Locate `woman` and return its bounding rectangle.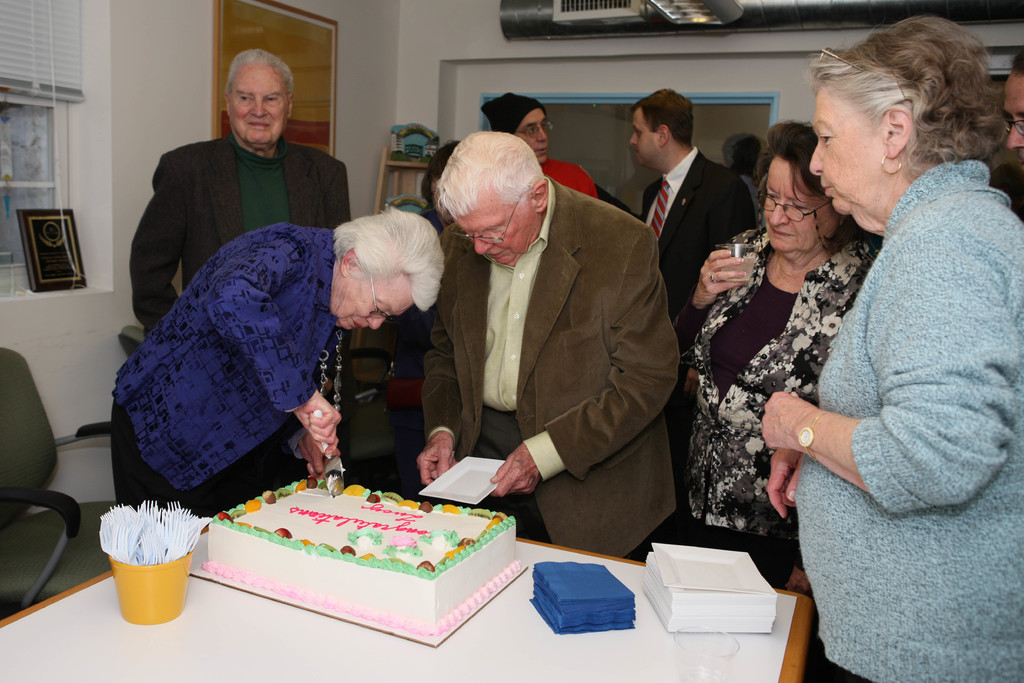
Rect(113, 211, 433, 520).
